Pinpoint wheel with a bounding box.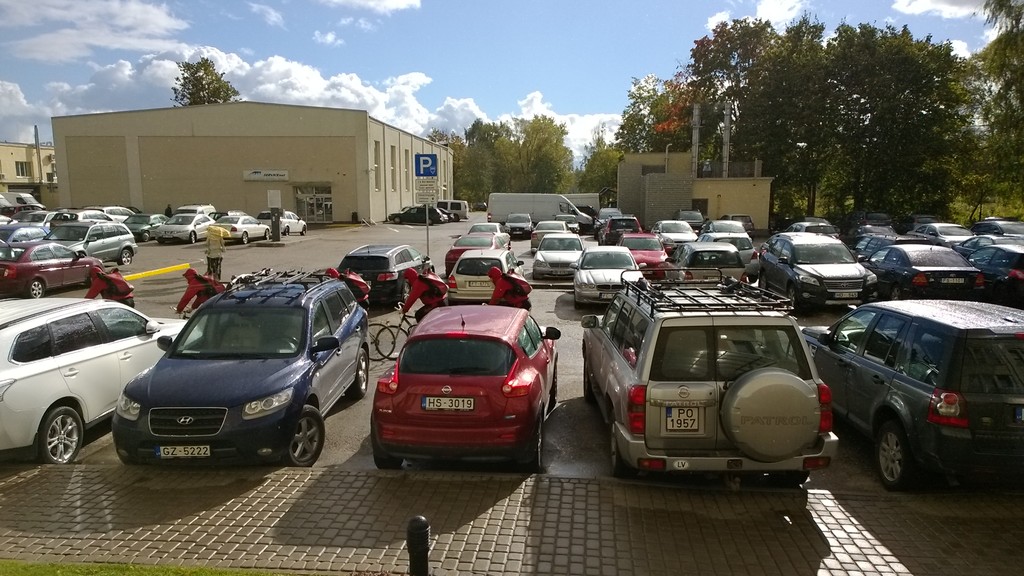
Rect(876, 420, 913, 490).
